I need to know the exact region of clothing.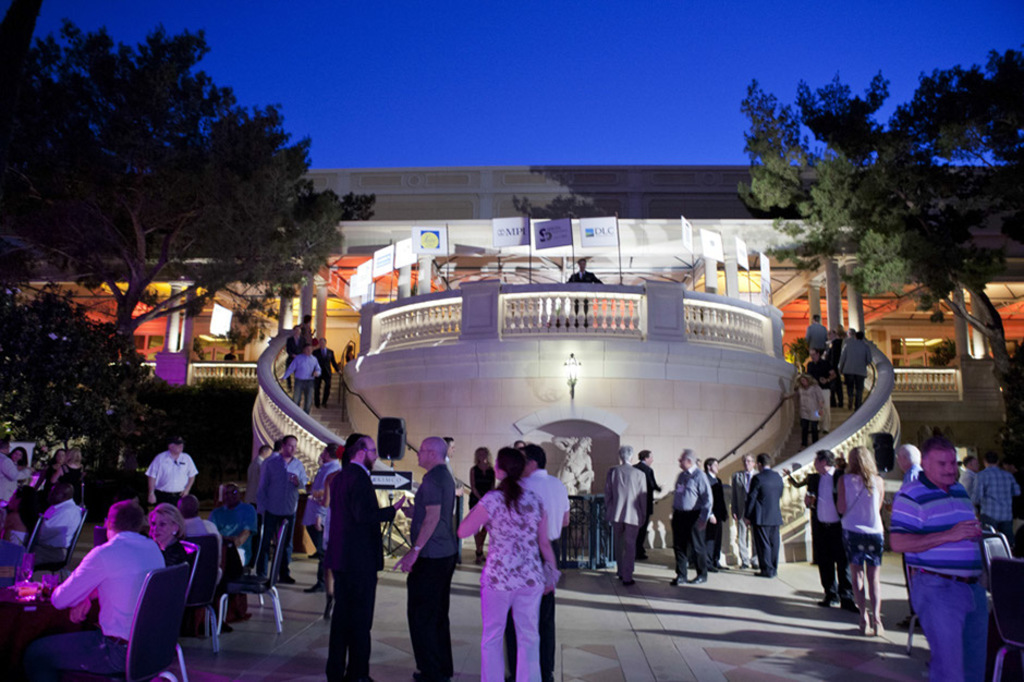
Region: box=[843, 460, 885, 562].
